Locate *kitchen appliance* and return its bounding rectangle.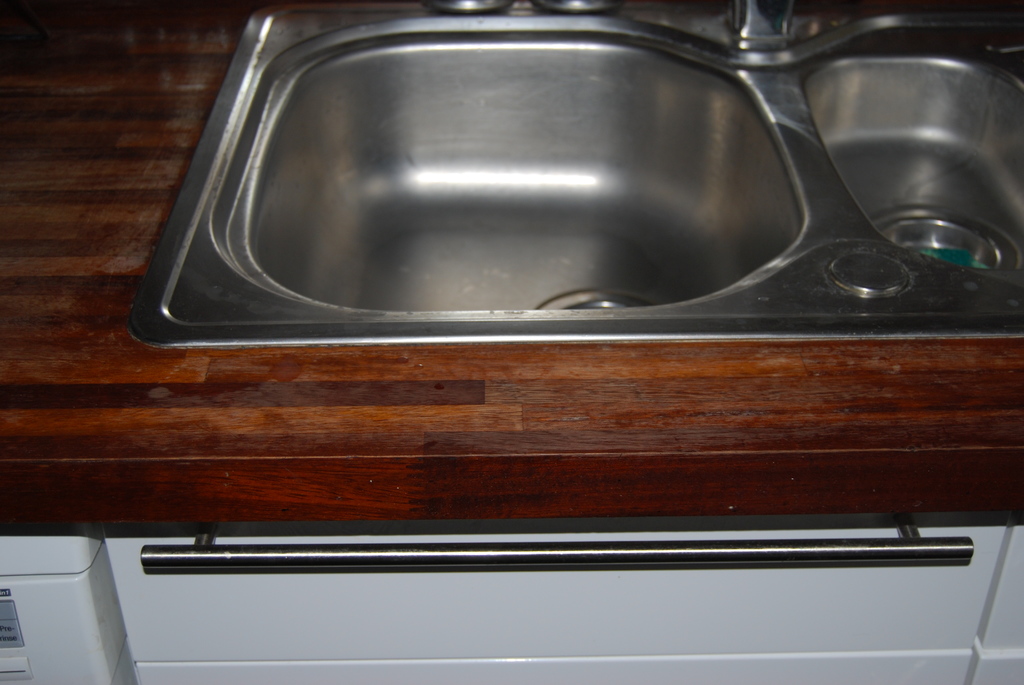
(left=123, top=0, right=1023, bottom=342).
